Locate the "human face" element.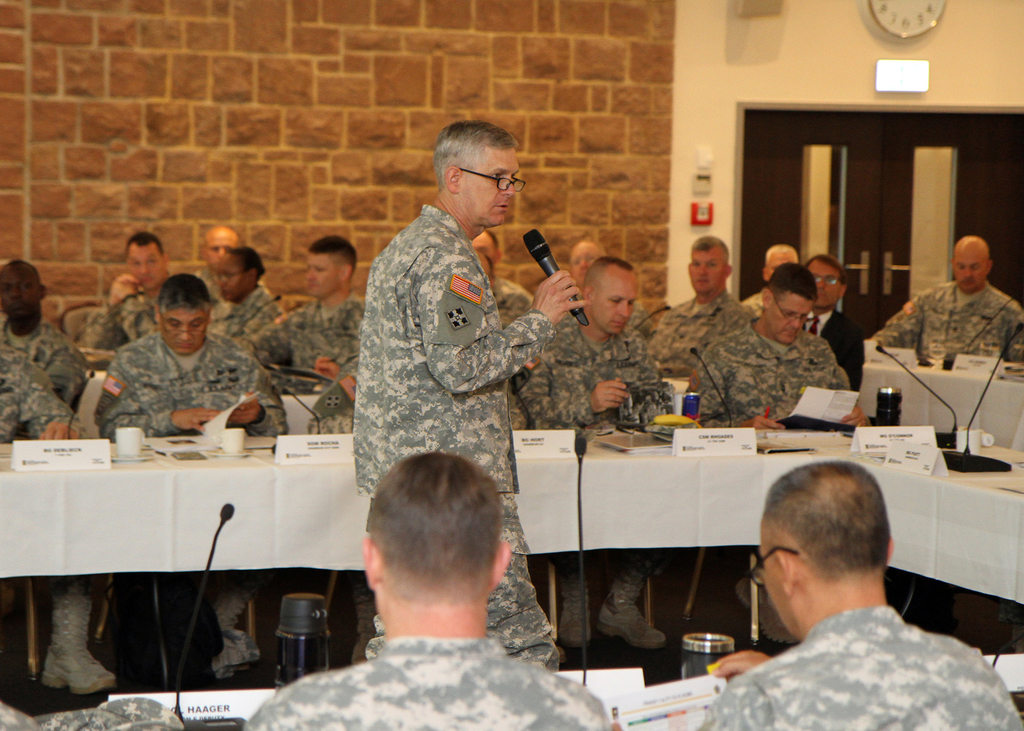
Element bbox: detection(127, 243, 161, 291).
